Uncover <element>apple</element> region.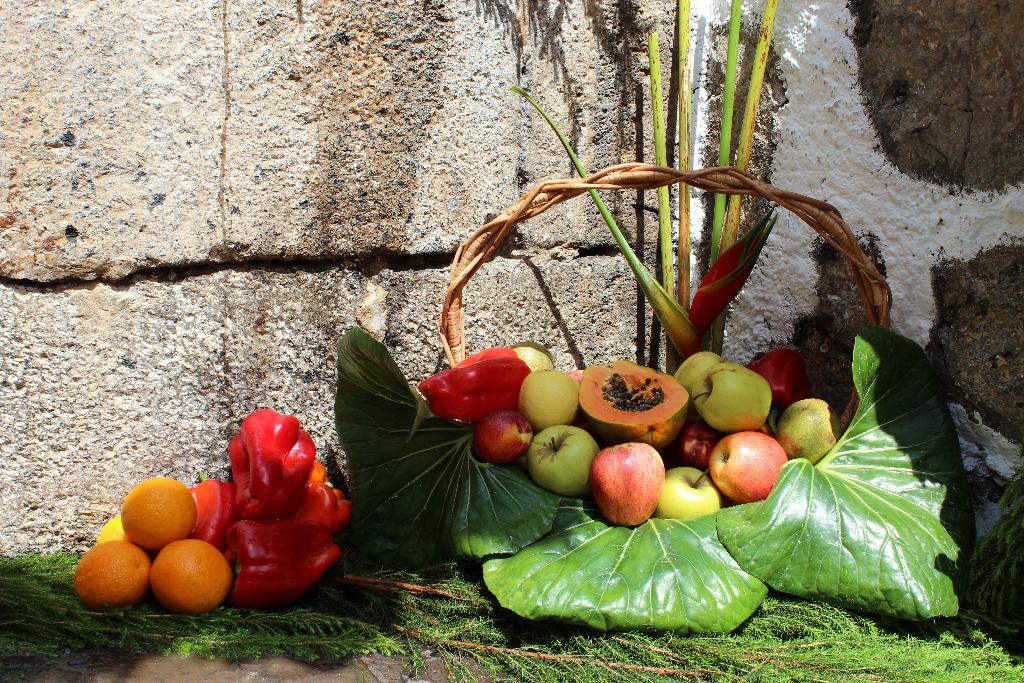
Uncovered: l=709, t=430, r=788, b=502.
